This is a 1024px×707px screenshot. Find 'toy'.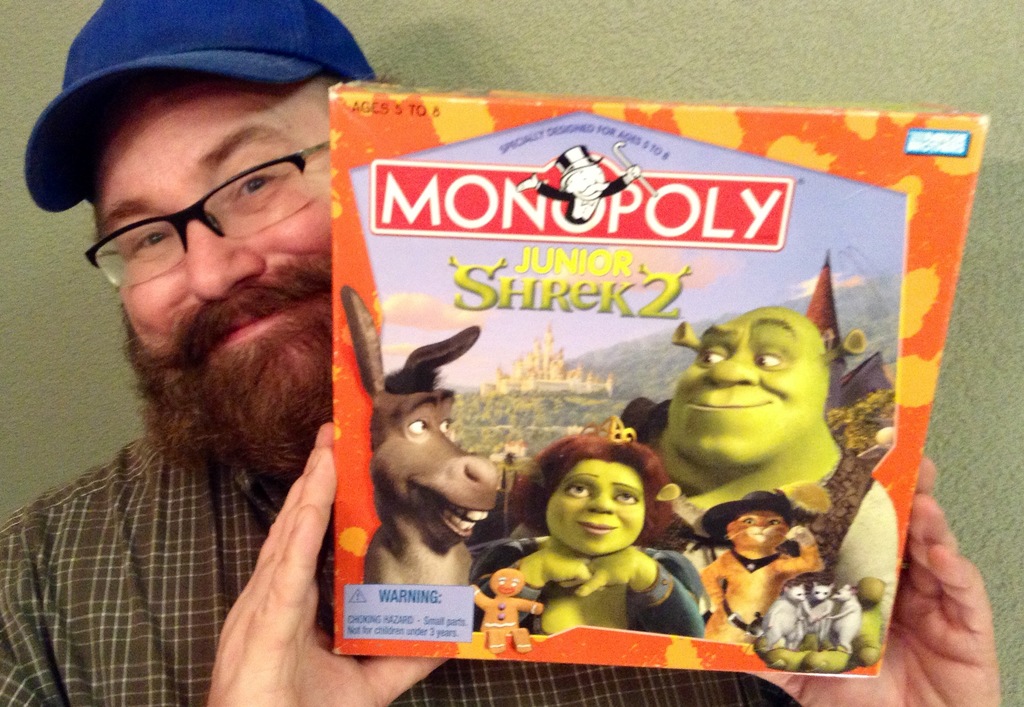
Bounding box: crop(768, 583, 806, 649).
